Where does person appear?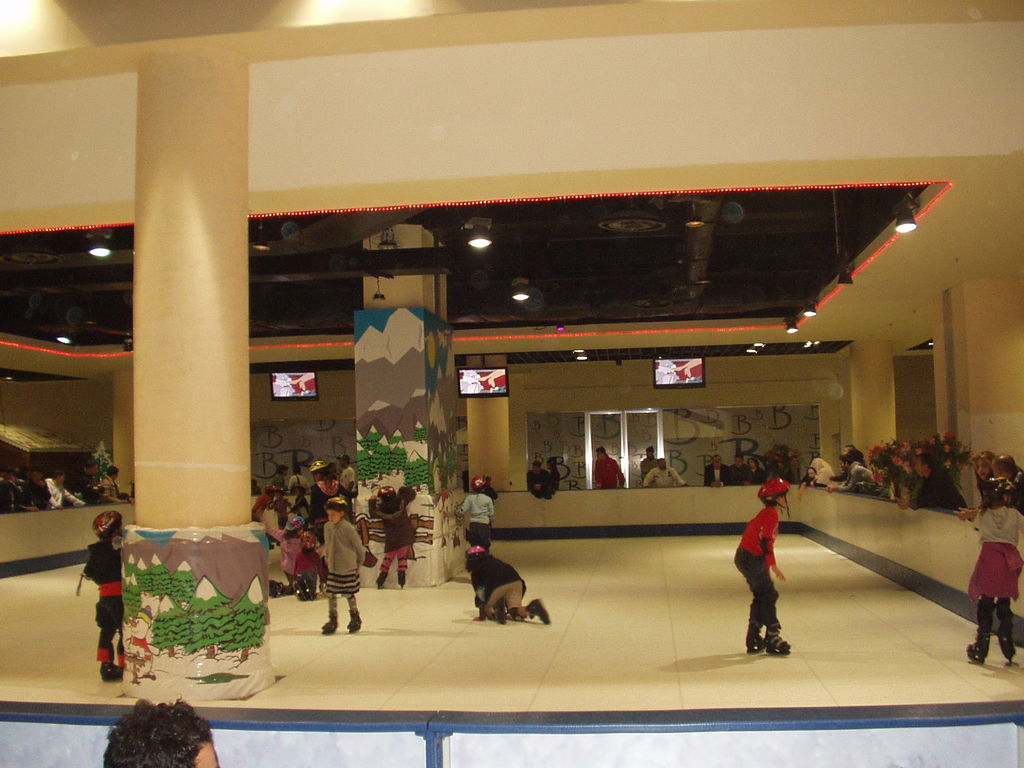
Appears at detection(961, 447, 1005, 515).
